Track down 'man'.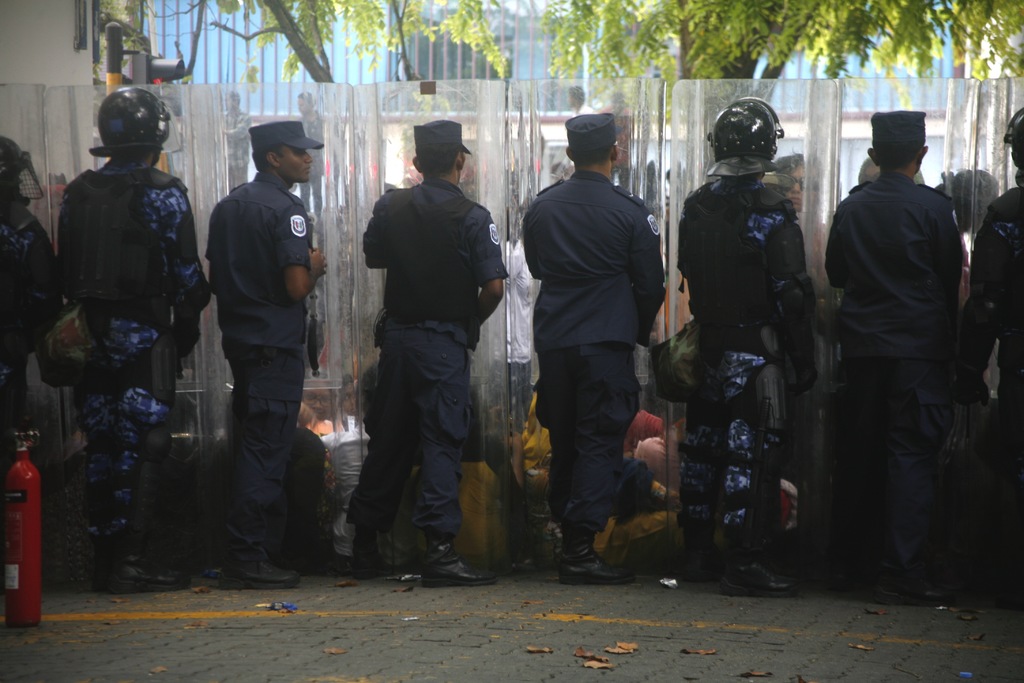
Tracked to locate(205, 118, 329, 589).
